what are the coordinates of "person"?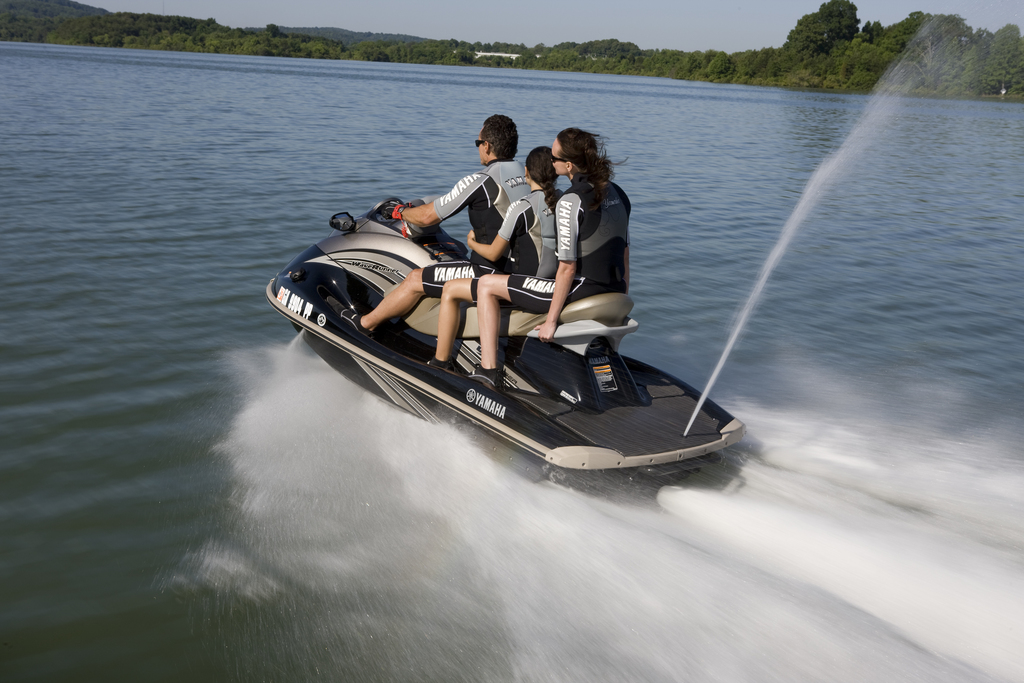
bbox=[447, 122, 634, 402].
